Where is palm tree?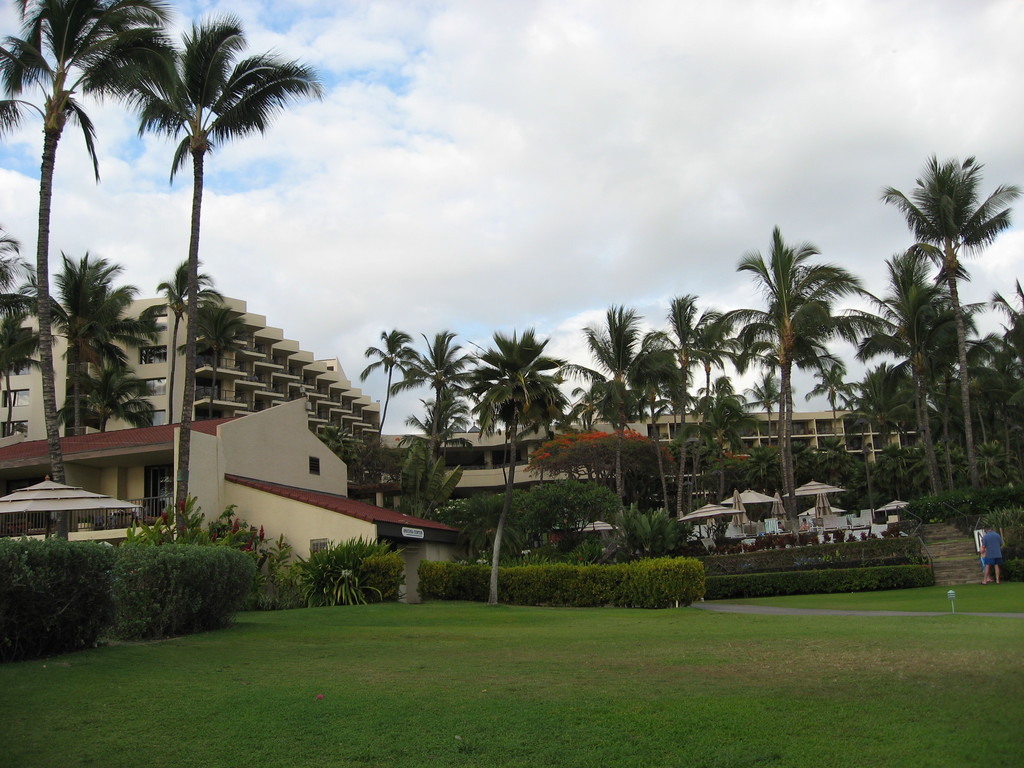
{"x1": 905, "y1": 156, "x2": 1007, "y2": 468}.
